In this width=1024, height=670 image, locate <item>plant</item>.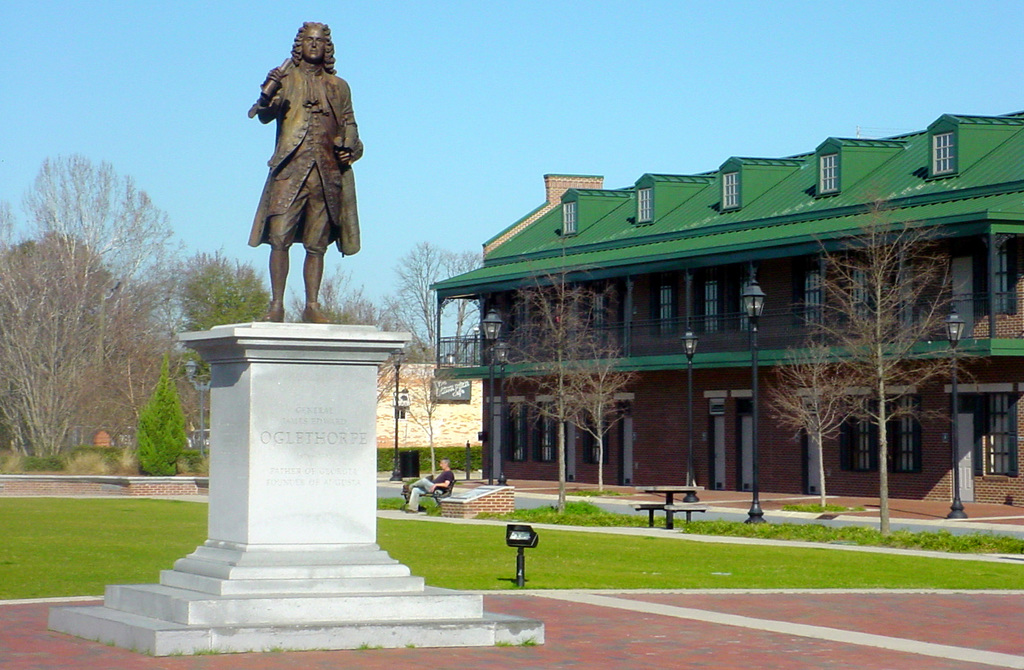
Bounding box: 262:642:291:655.
